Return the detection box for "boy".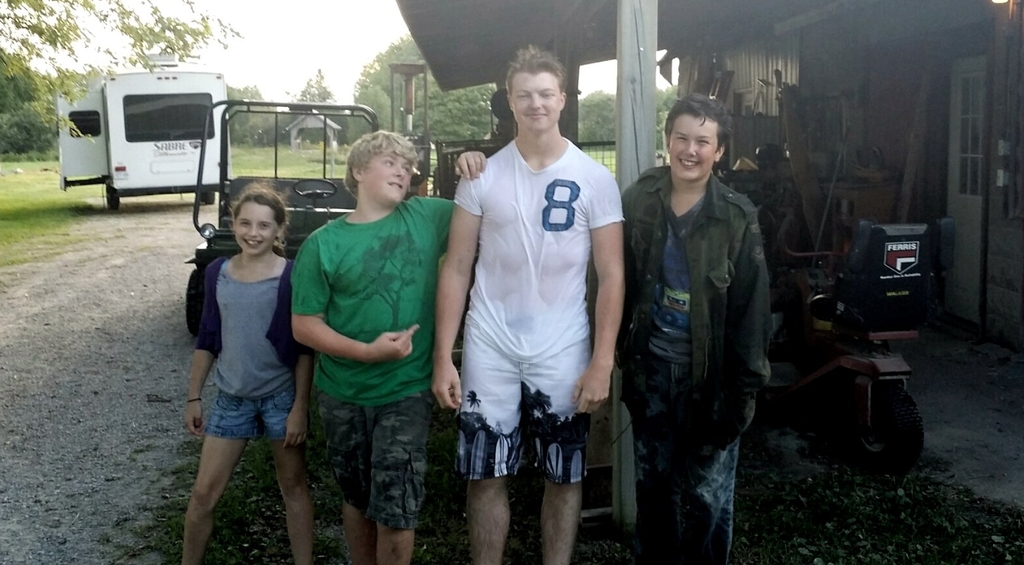
<box>291,126,485,564</box>.
